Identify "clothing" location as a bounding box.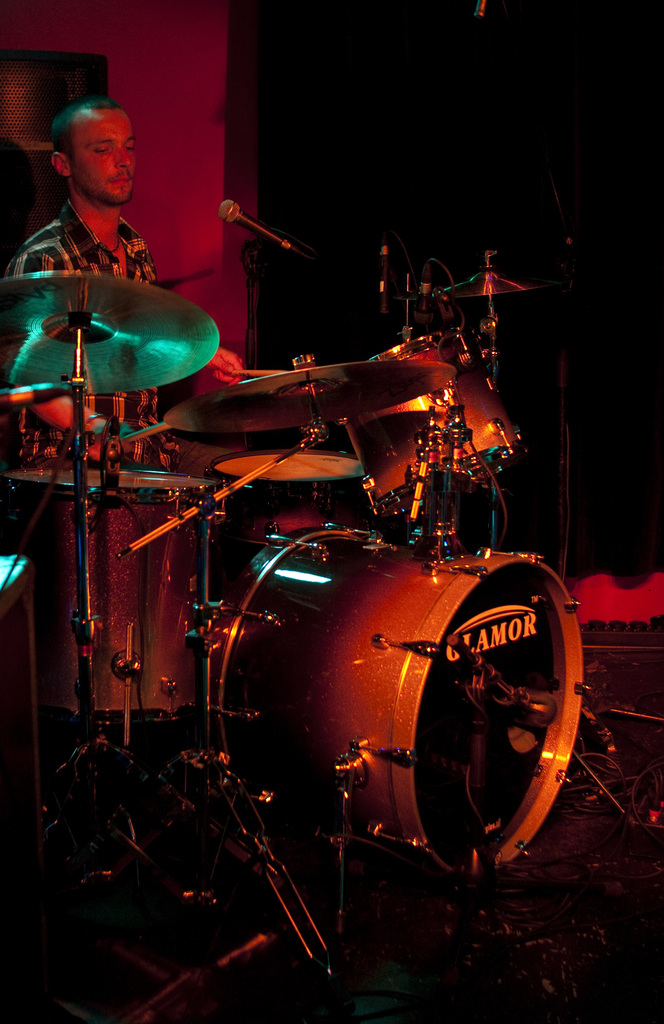
pyautogui.locateOnScreen(0, 202, 163, 467).
